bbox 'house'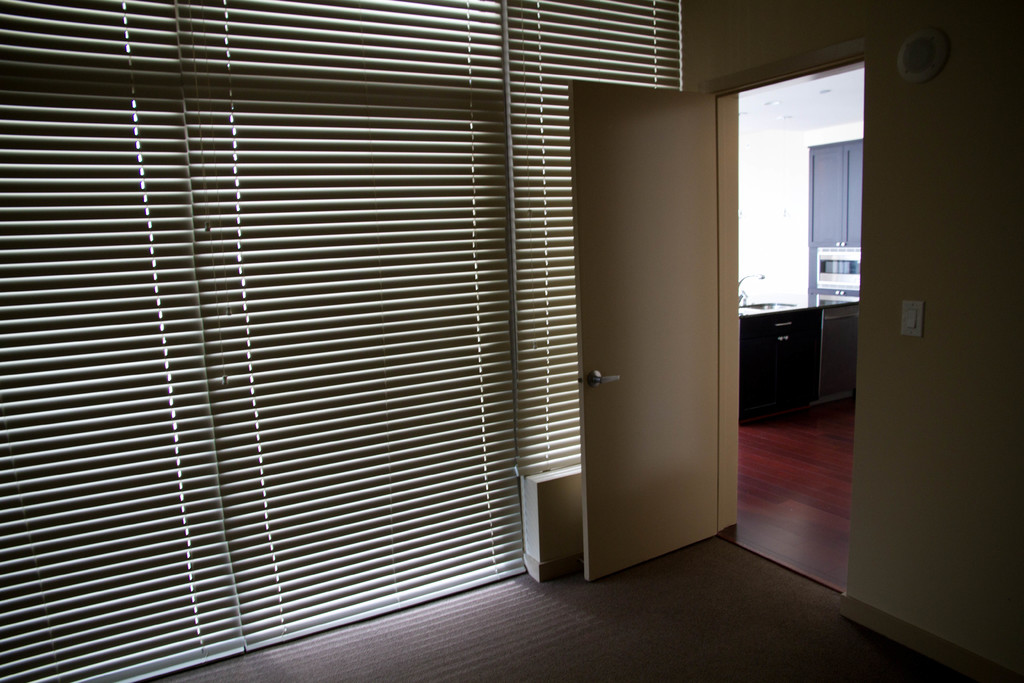
box(0, 0, 1018, 682)
